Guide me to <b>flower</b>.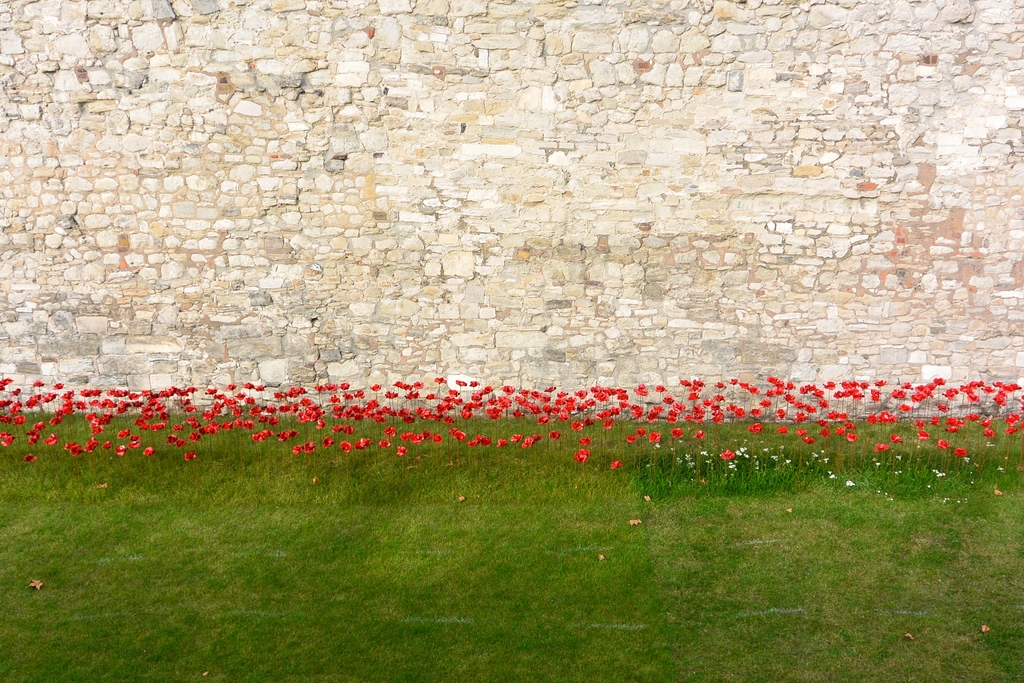
Guidance: x1=20, y1=453, x2=35, y2=465.
